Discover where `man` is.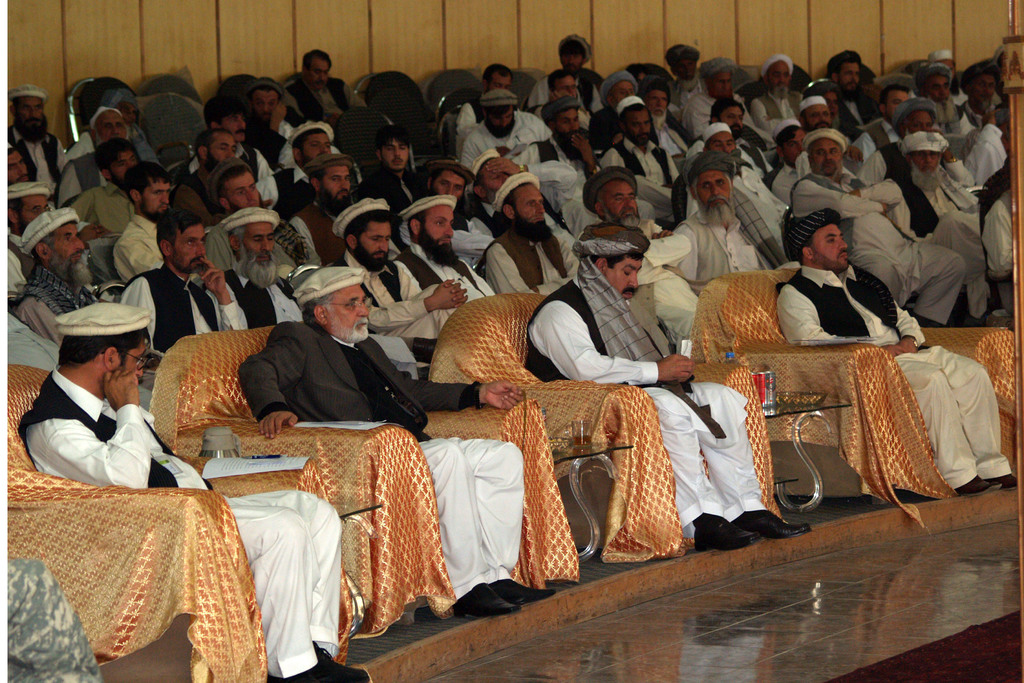
Discovered at 8 183 49 272.
